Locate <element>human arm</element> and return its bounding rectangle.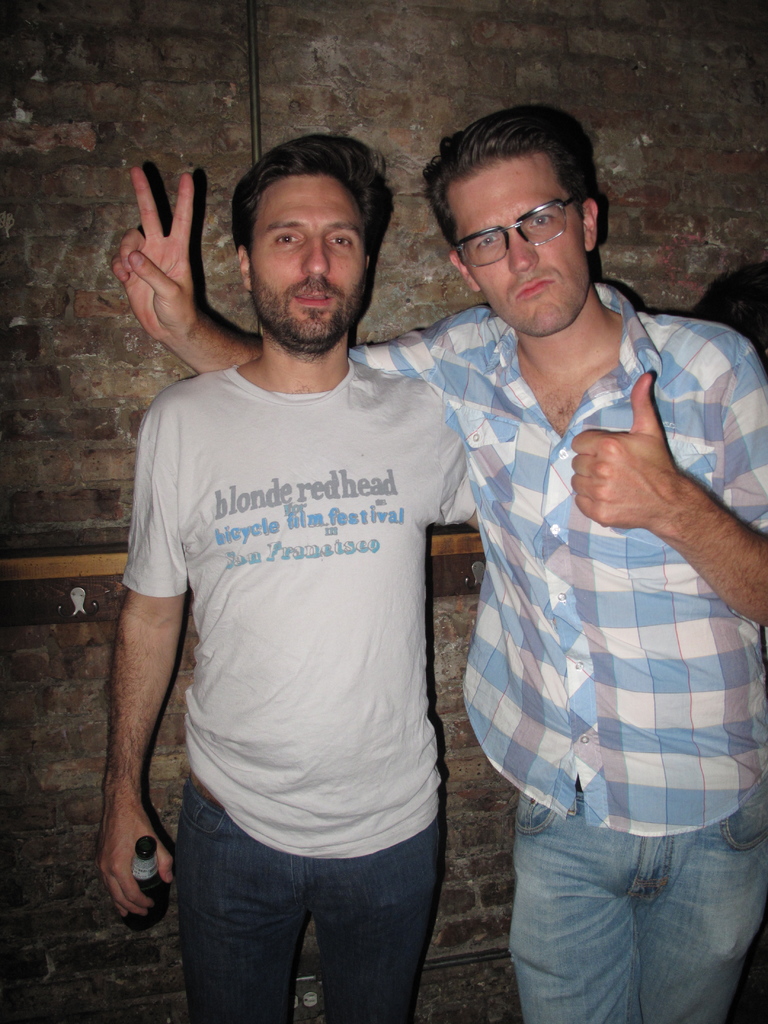
locate(104, 160, 486, 390).
